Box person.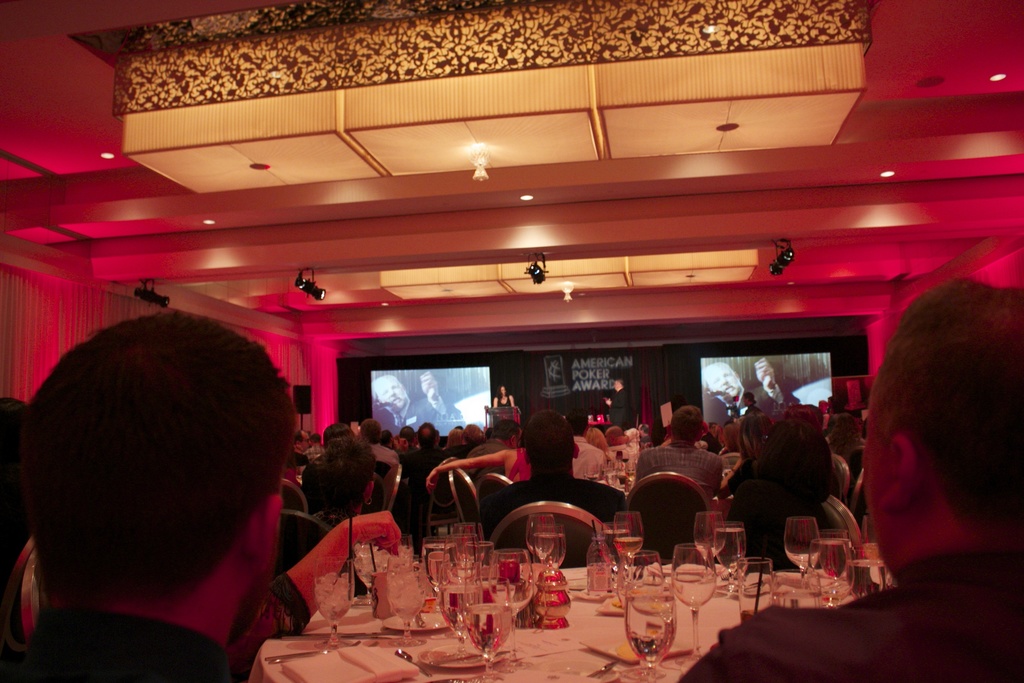
locate(307, 438, 379, 533).
